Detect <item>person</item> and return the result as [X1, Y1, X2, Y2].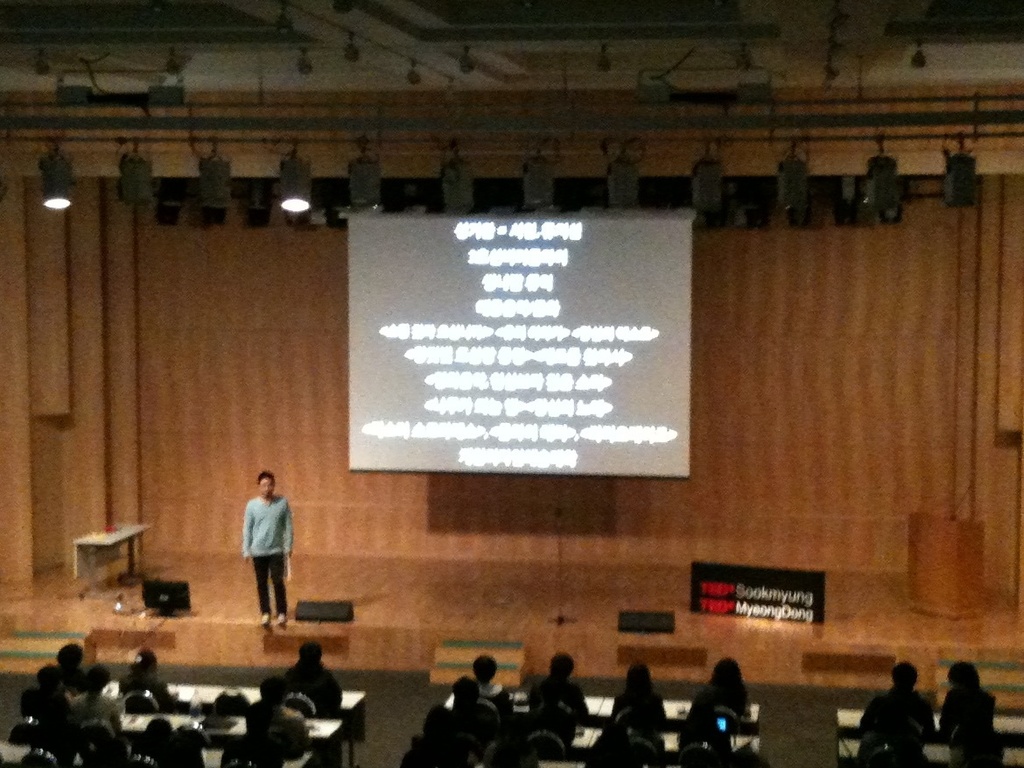
[136, 645, 166, 693].
